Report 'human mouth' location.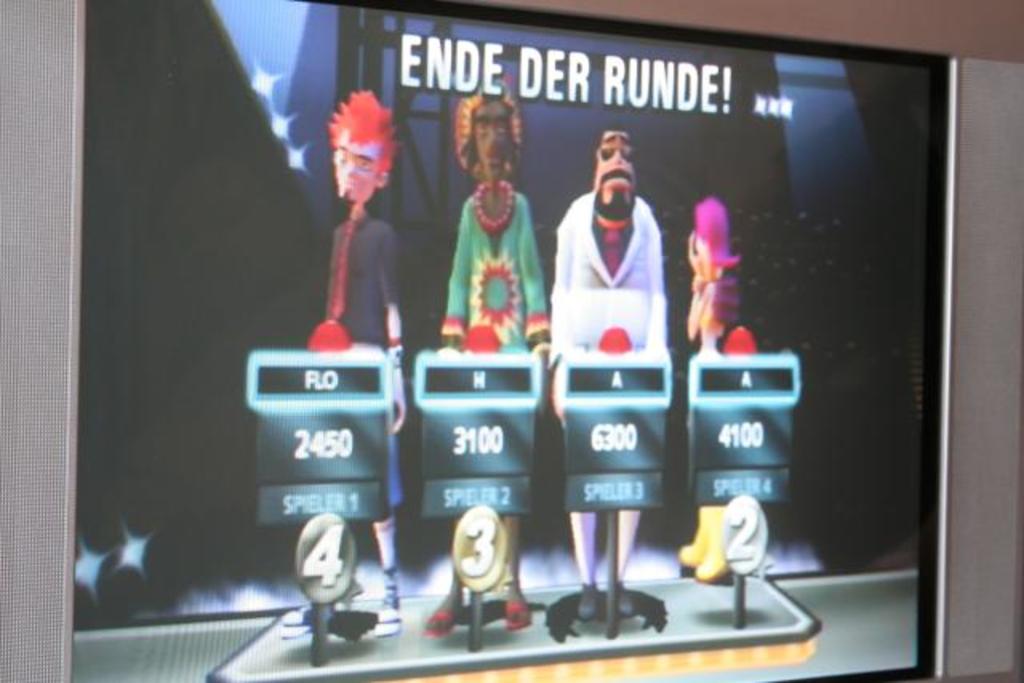
Report: 478 155 504 170.
